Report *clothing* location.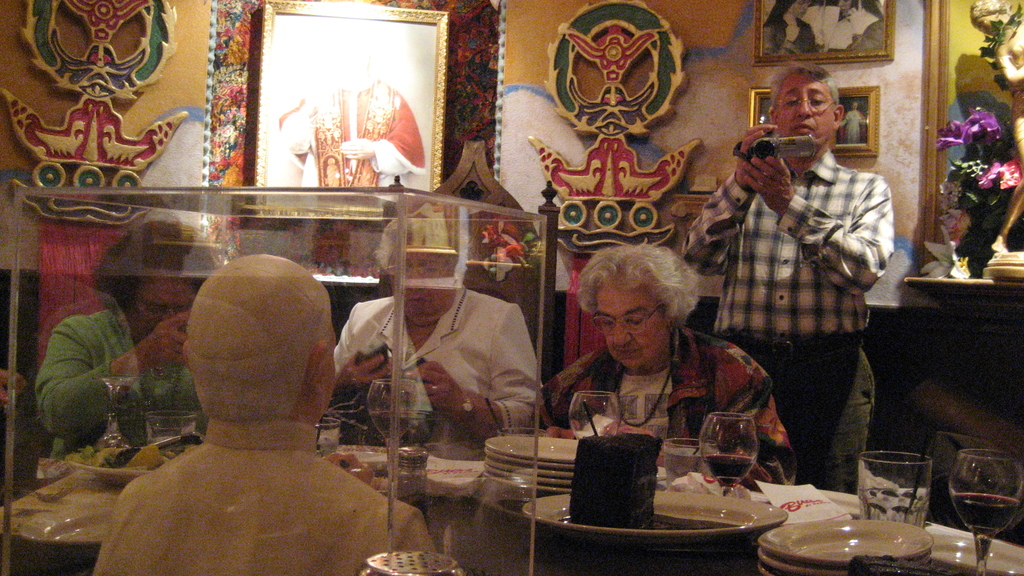
Report: (829,6,883,51).
